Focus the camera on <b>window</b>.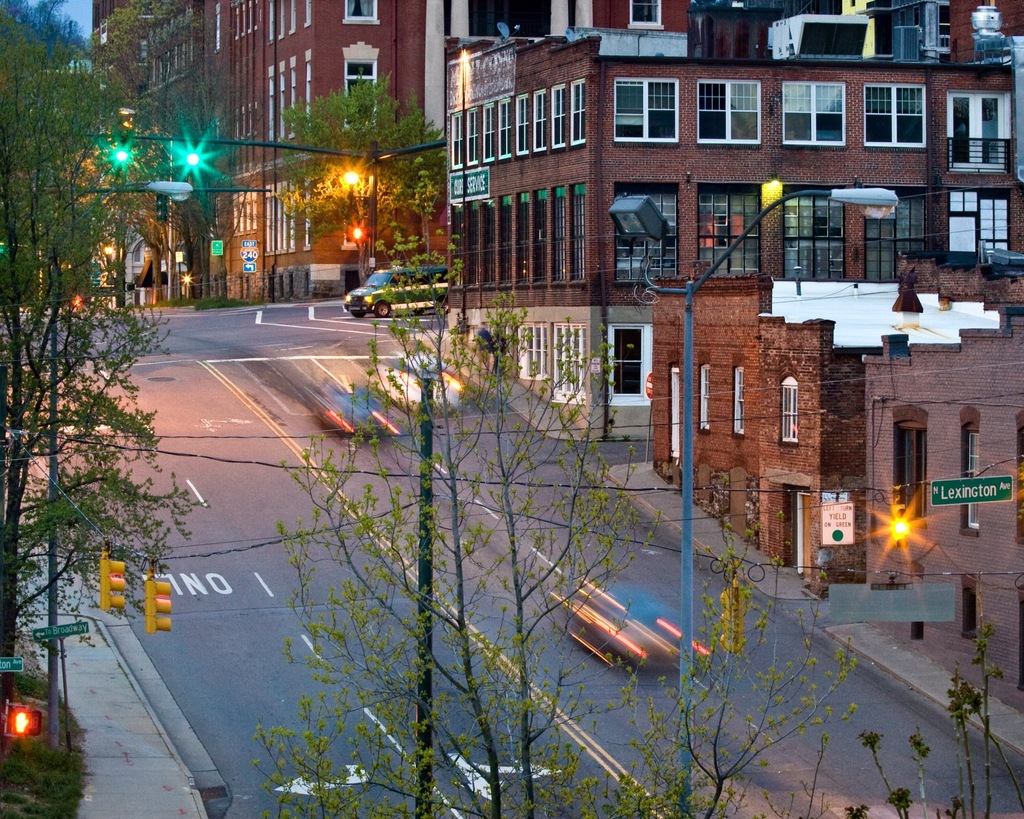
Focus region: <box>282,182,285,255</box>.
